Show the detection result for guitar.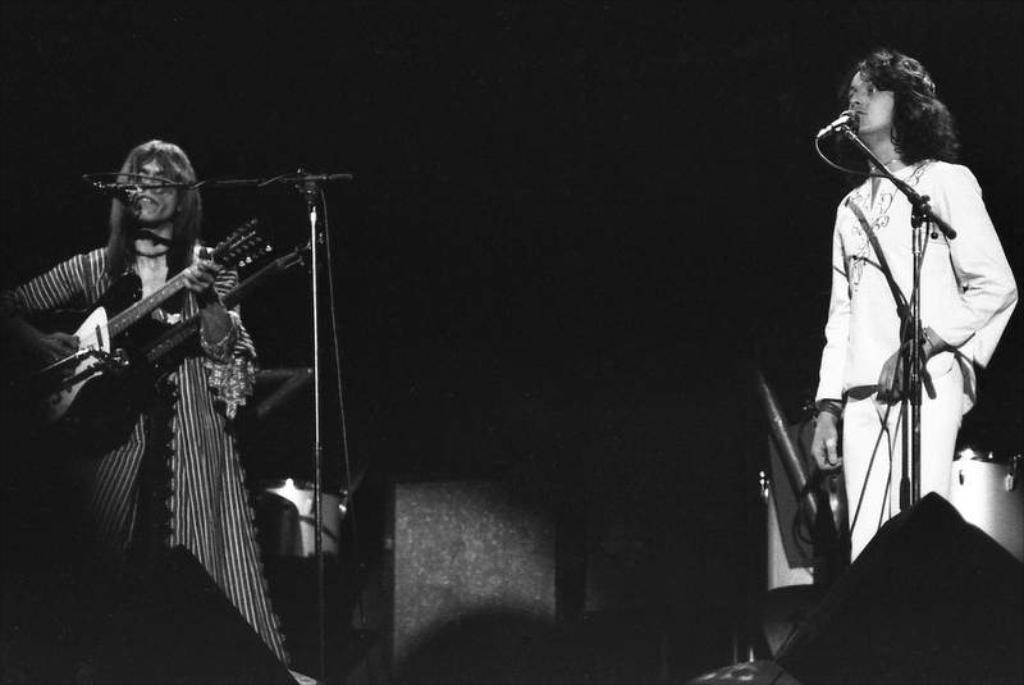
bbox=[1, 218, 282, 465].
